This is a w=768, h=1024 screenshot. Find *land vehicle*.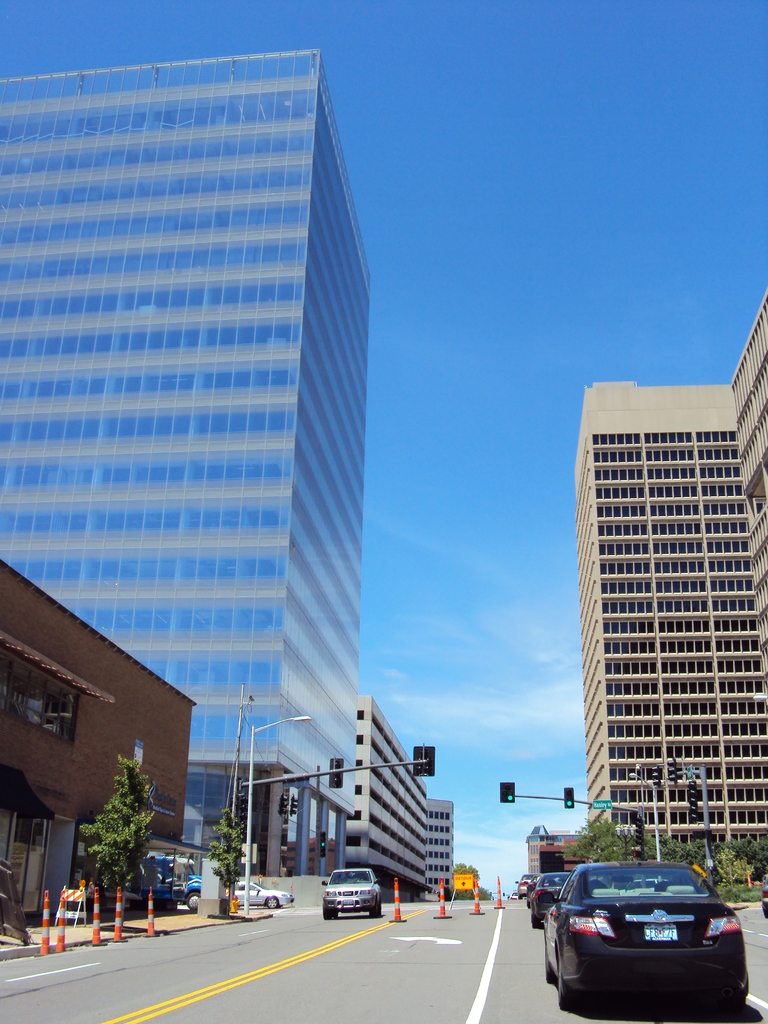
Bounding box: 524/872/527/899.
